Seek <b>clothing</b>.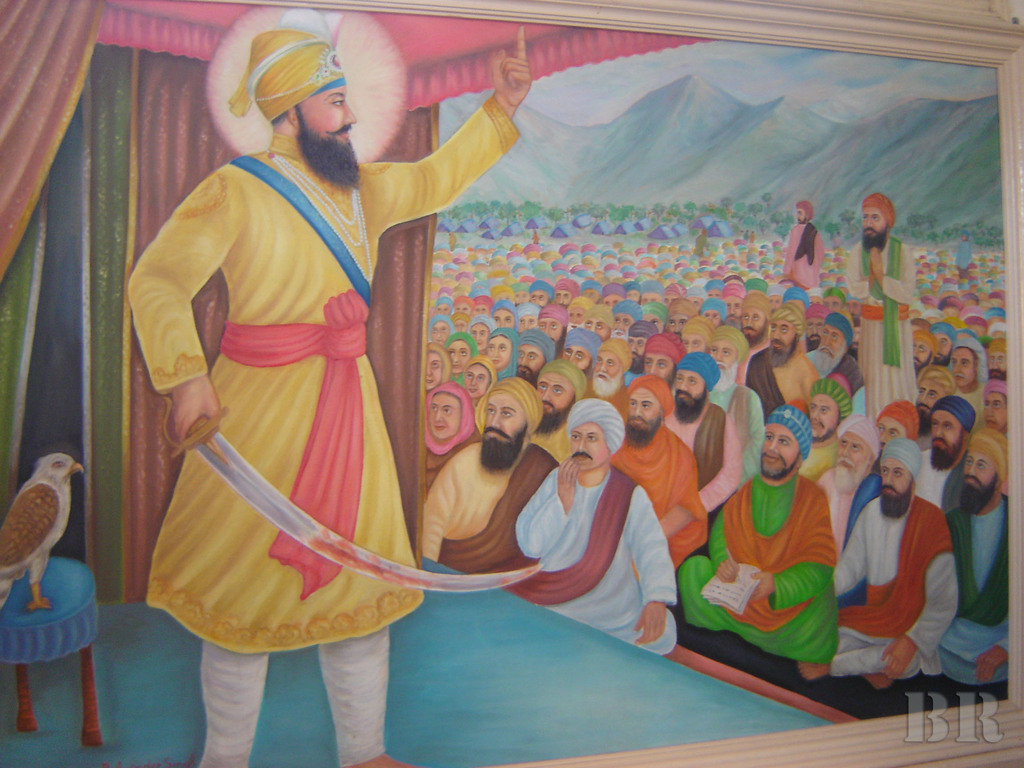
151, 83, 476, 637.
